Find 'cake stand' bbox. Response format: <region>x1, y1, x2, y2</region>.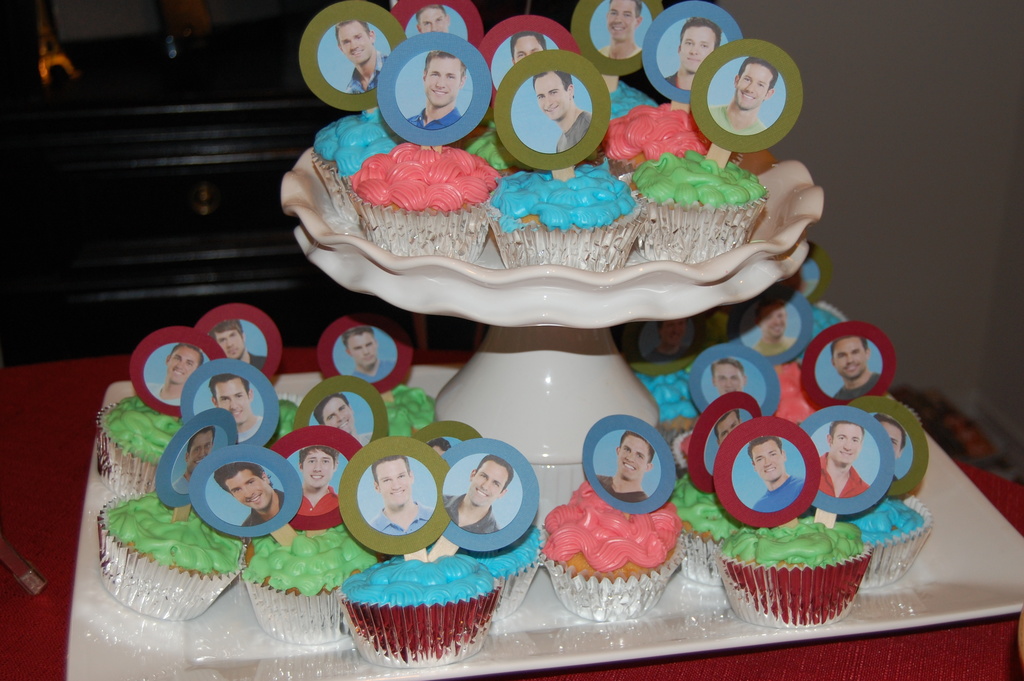
<region>273, 132, 822, 459</region>.
